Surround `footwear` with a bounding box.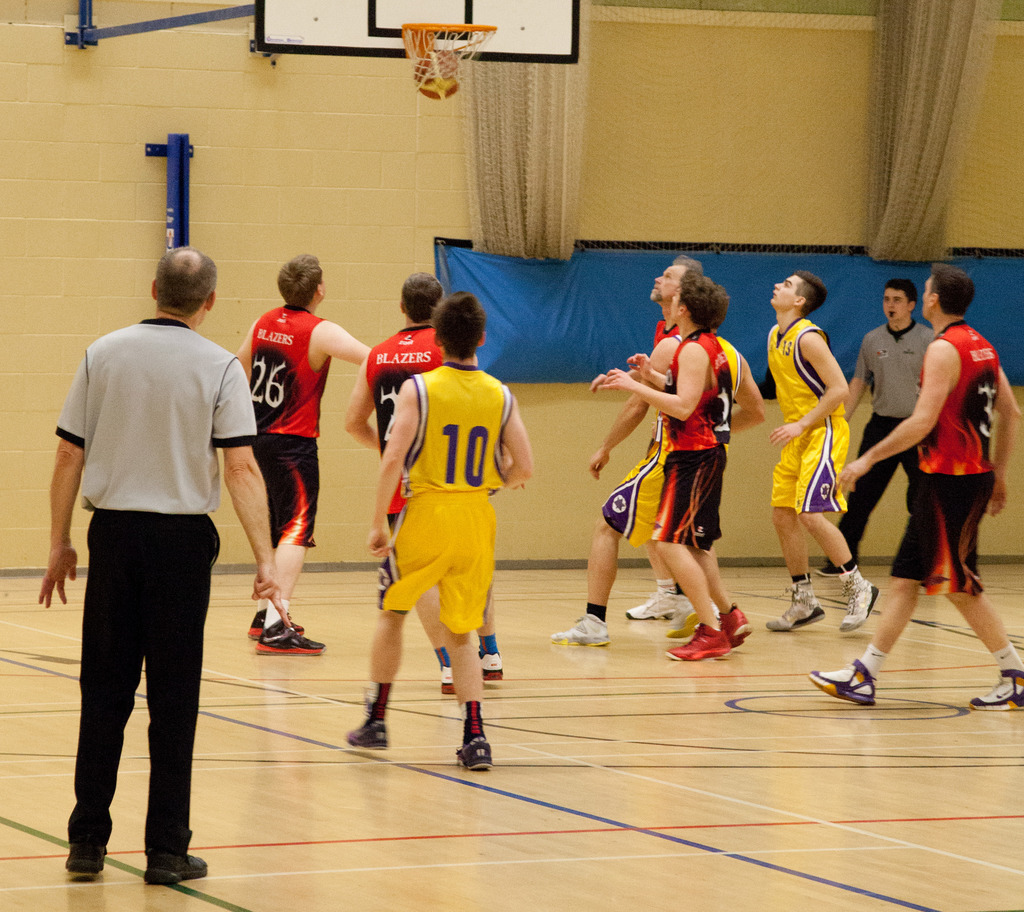
665/618/733/662.
